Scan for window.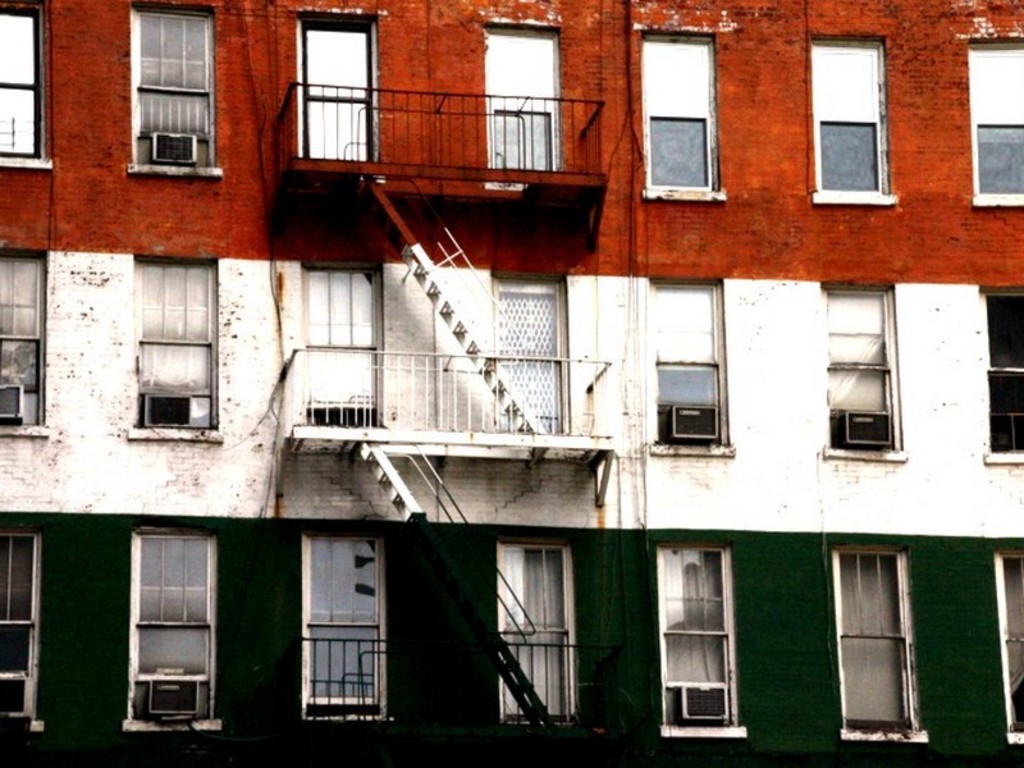
Scan result: [left=671, top=526, right=748, bottom=741].
